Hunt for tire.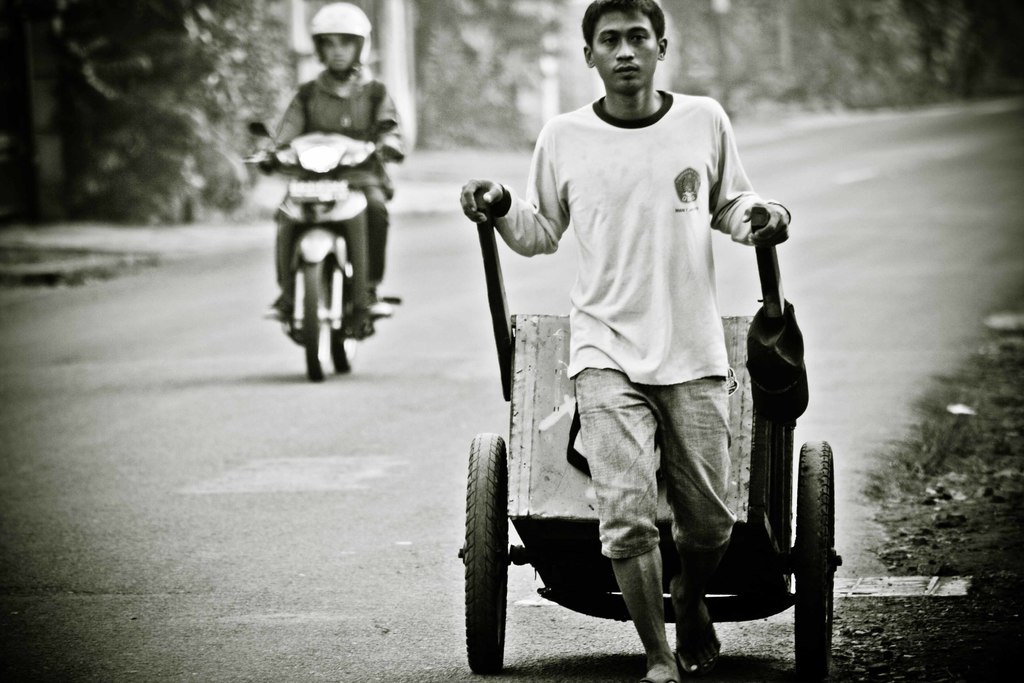
Hunted down at 305:259:333:381.
